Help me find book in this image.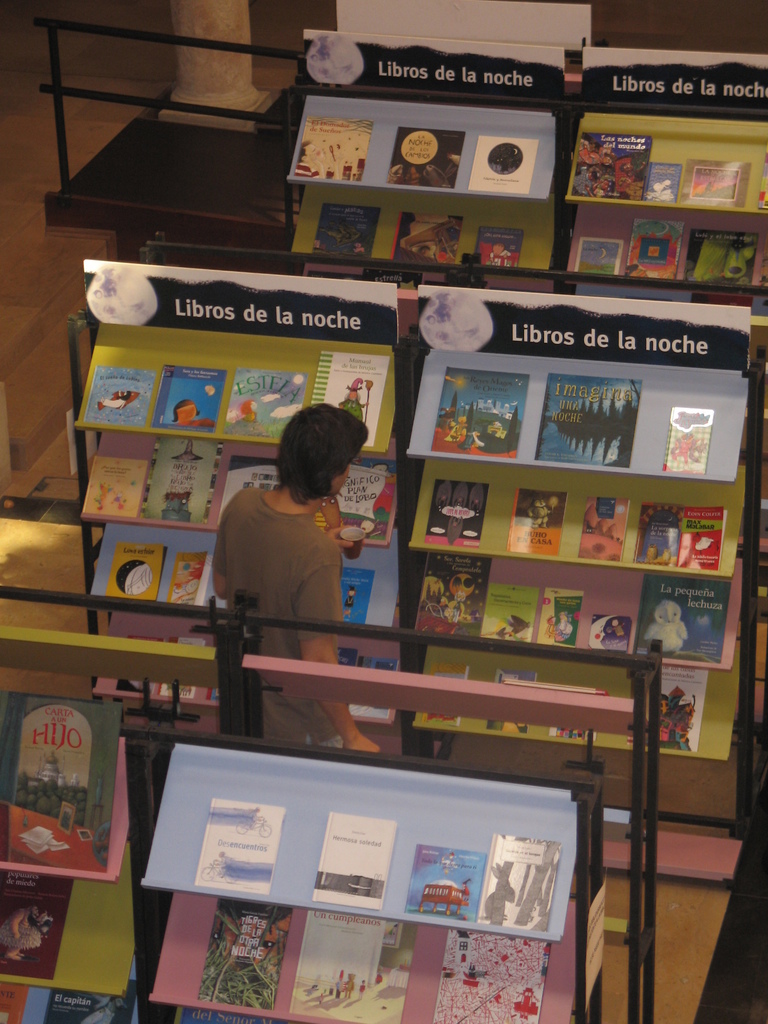
Found it: crop(47, 980, 128, 1023).
